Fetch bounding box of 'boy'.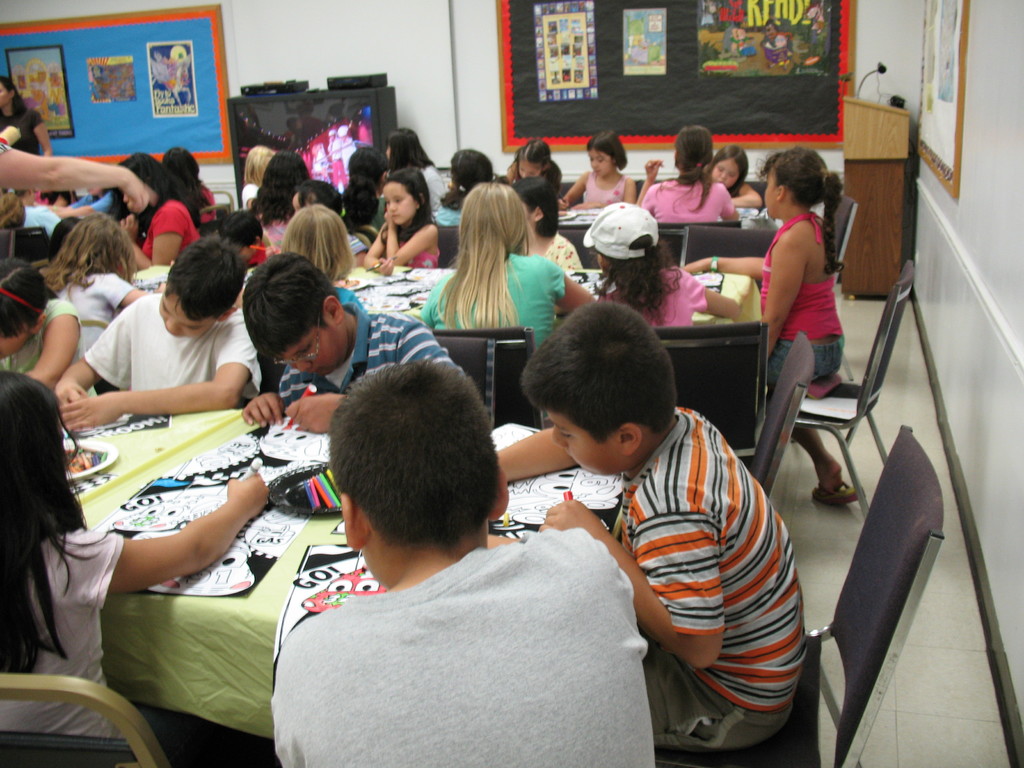
Bbox: 493,298,810,753.
